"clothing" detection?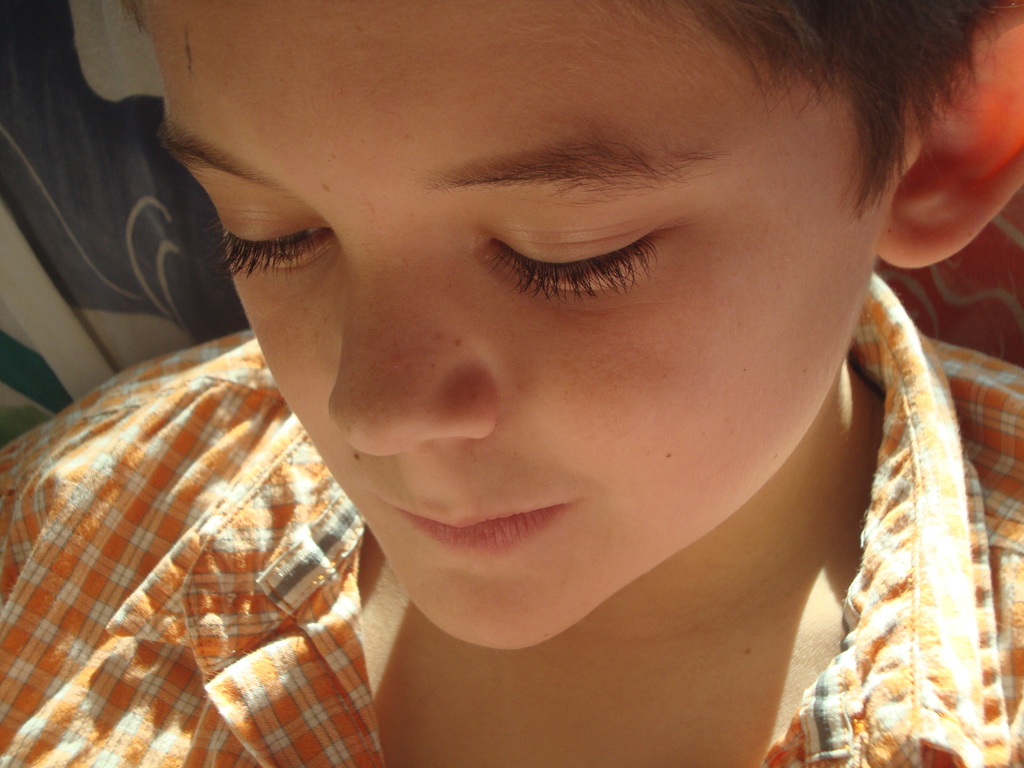
rect(0, 269, 1023, 767)
